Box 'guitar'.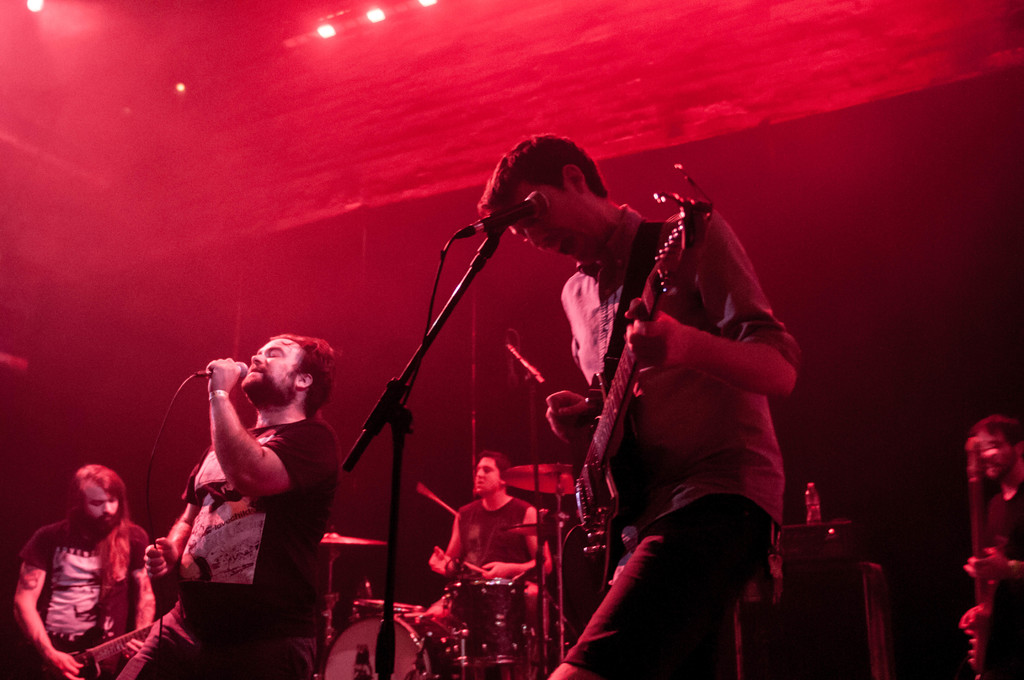
bbox=[960, 426, 1005, 670].
